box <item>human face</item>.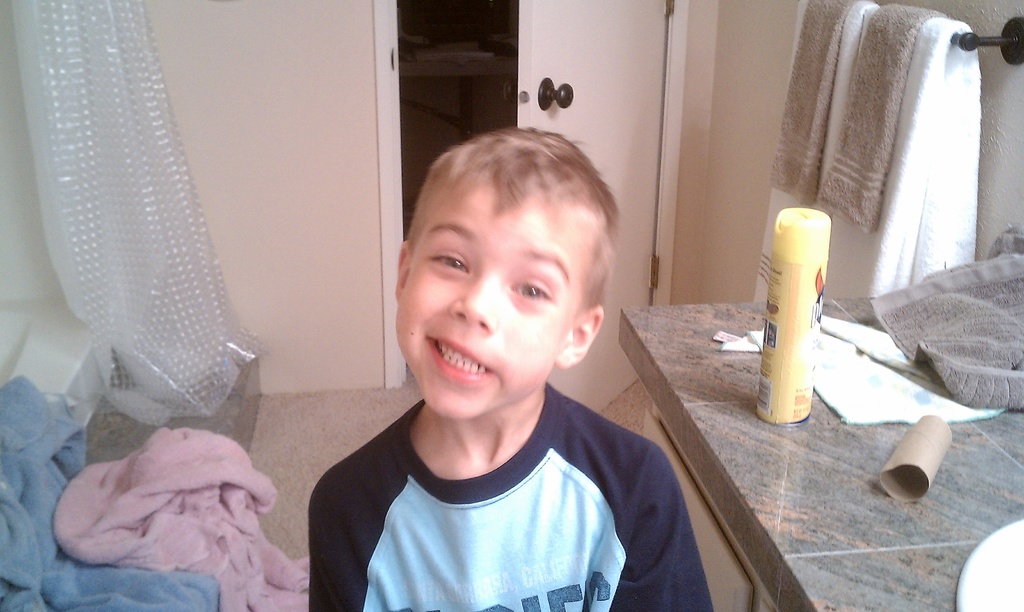
select_region(397, 185, 595, 421).
